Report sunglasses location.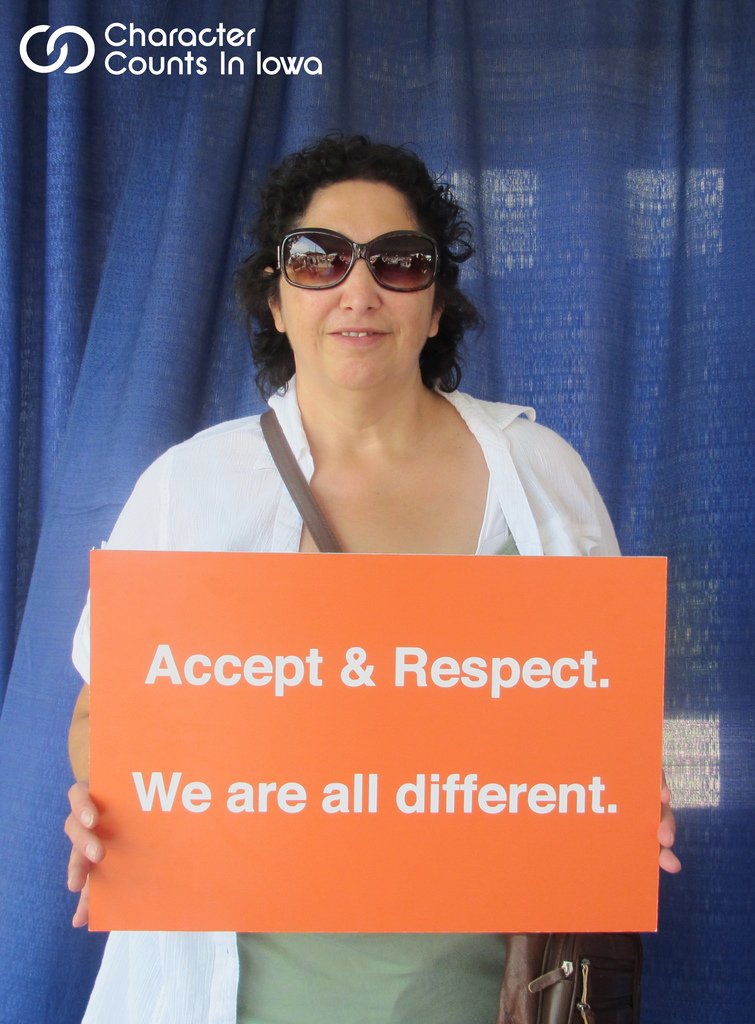
Report: rect(273, 227, 450, 290).
